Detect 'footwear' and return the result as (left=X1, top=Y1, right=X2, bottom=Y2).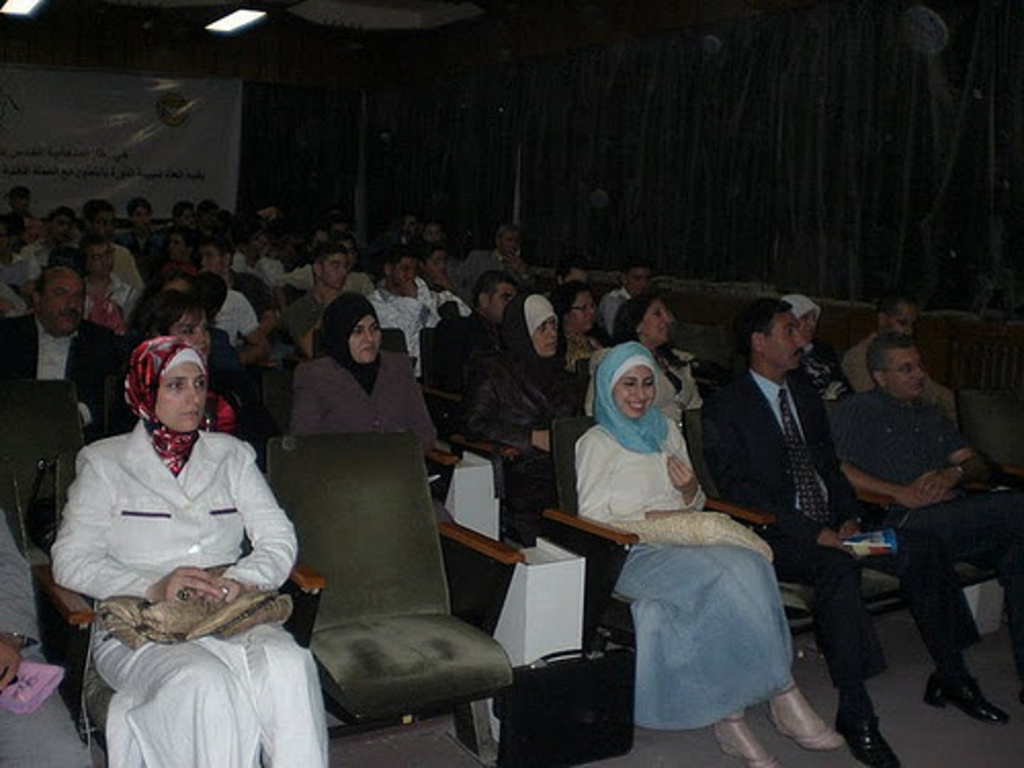
(left=928, top=670, right=1012, bottom=721).
